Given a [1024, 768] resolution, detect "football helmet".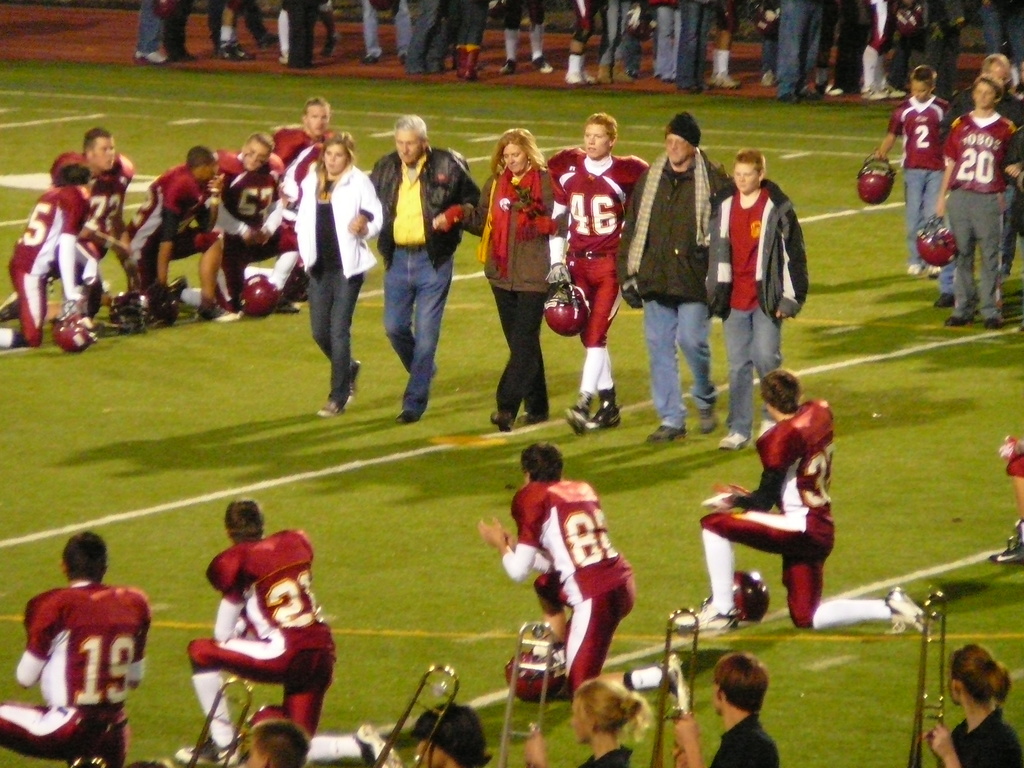
detection(540, 274, 598, 336).
